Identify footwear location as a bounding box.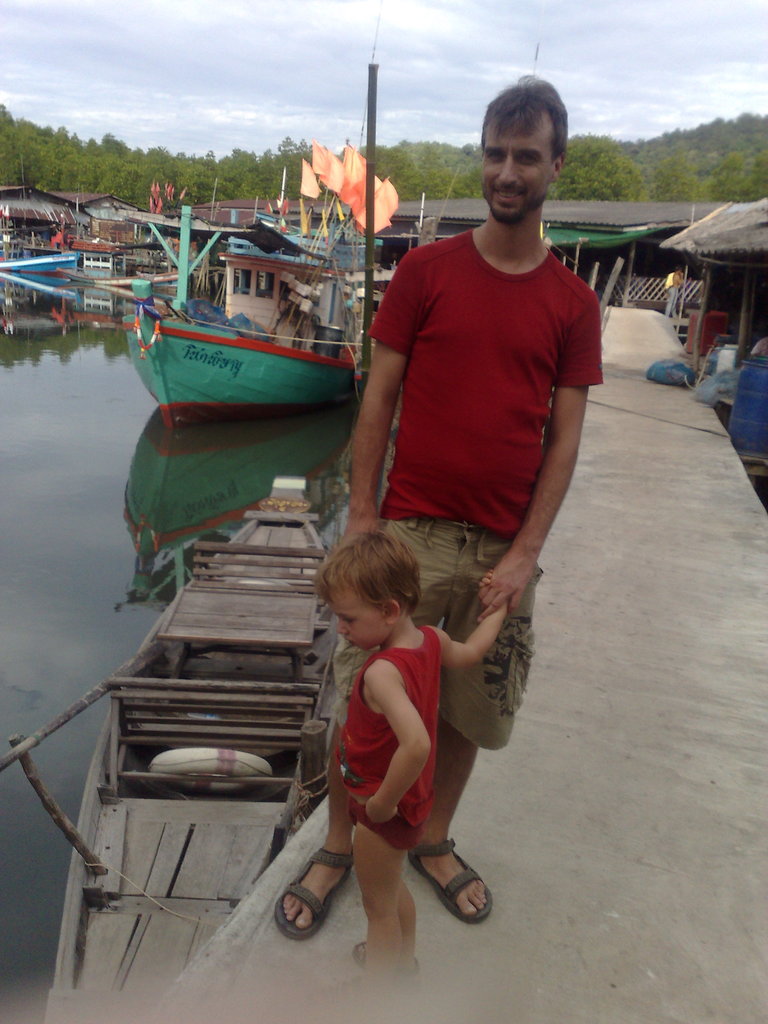
rect(413, 835, 488, 929).
